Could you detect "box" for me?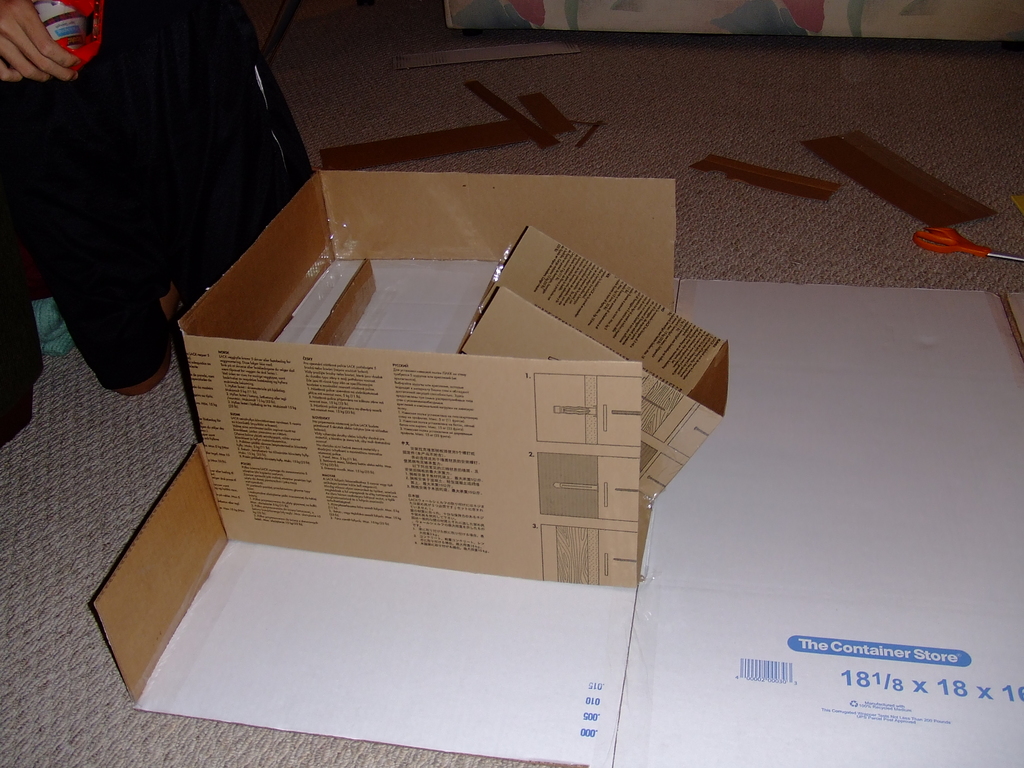
Detection result: select_region(459, 227, 727, 500).
